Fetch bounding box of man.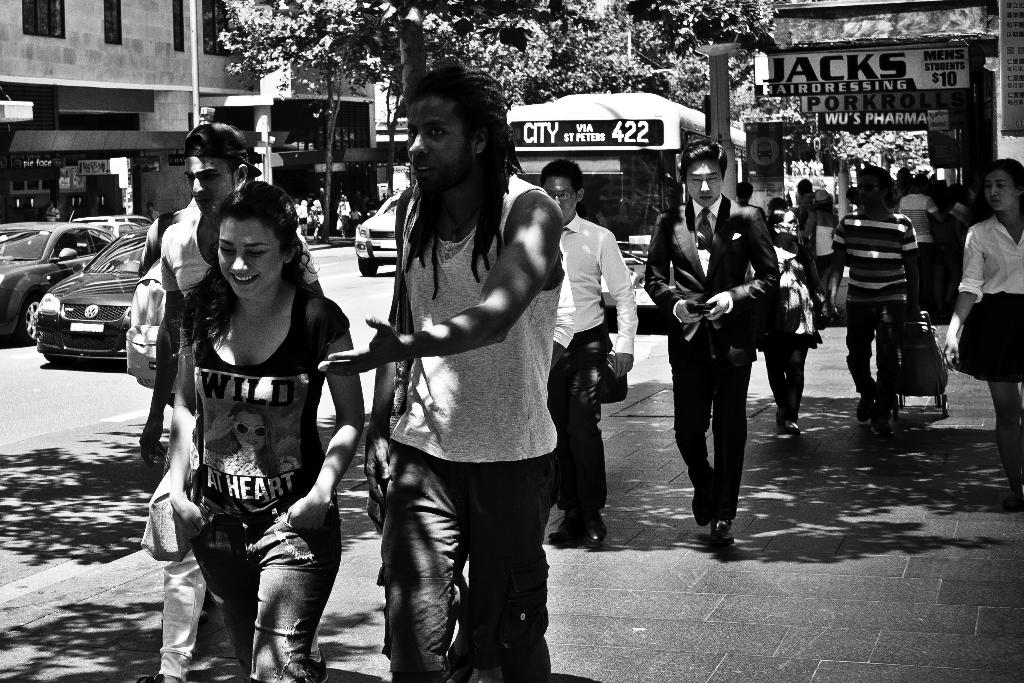
Bbox: <box>352,105,584,671</box>.
